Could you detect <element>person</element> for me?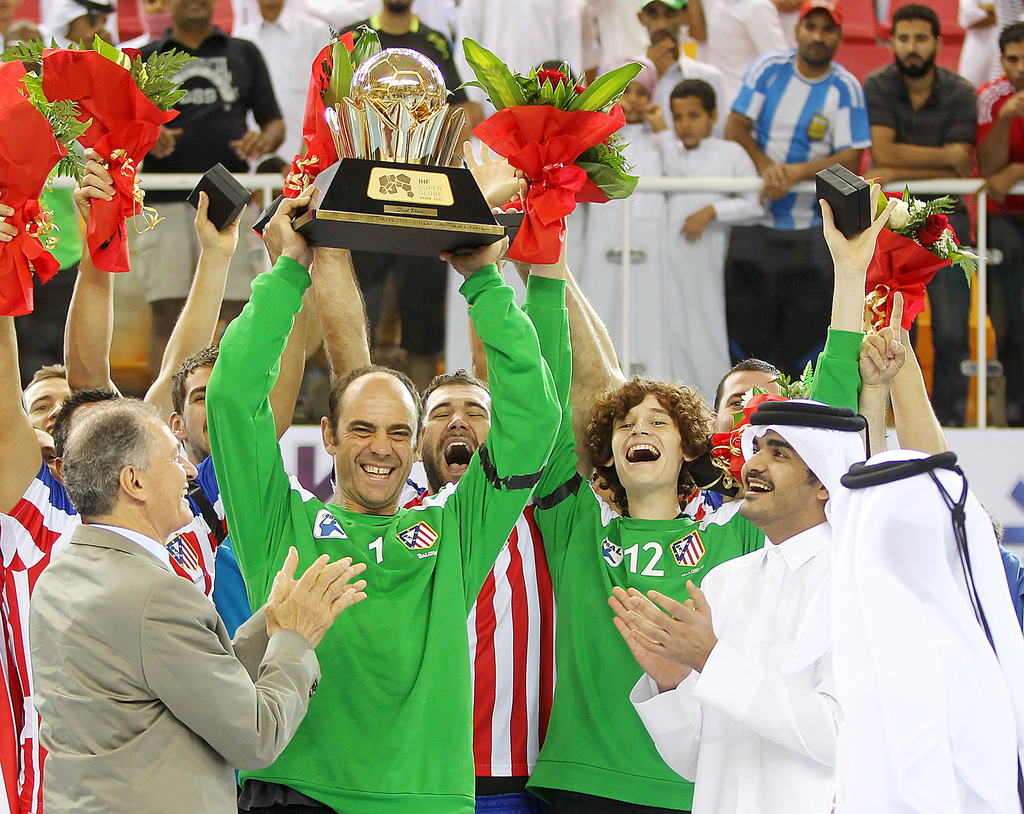
Detection result: <box>970,22,1023,399</box>.
